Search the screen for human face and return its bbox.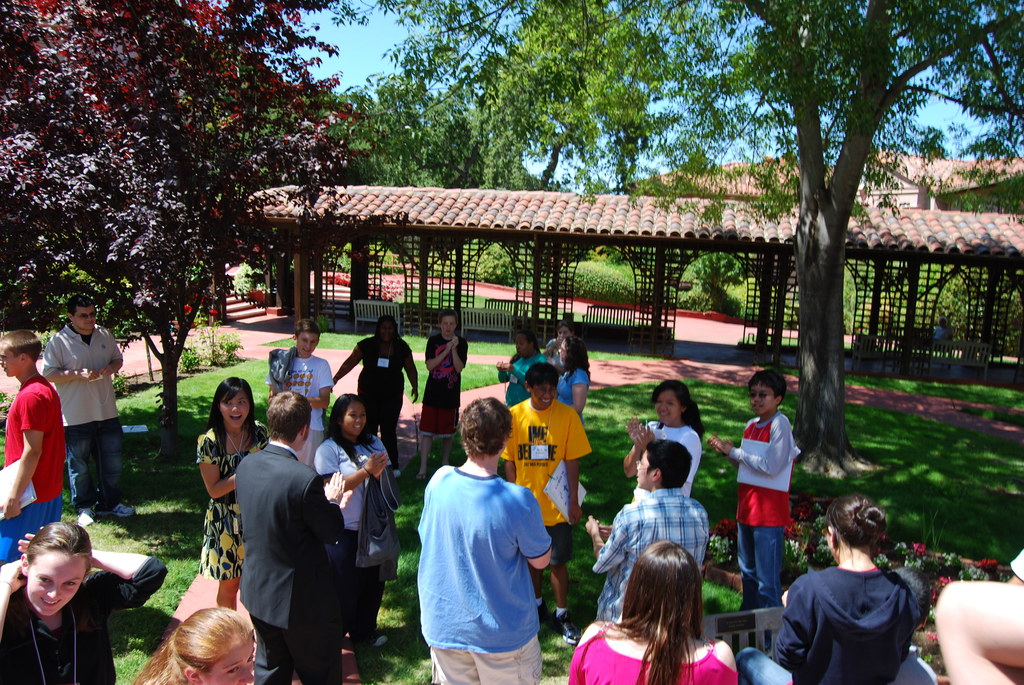
Found: (left=557, top=342, right=566, bottom=363).
